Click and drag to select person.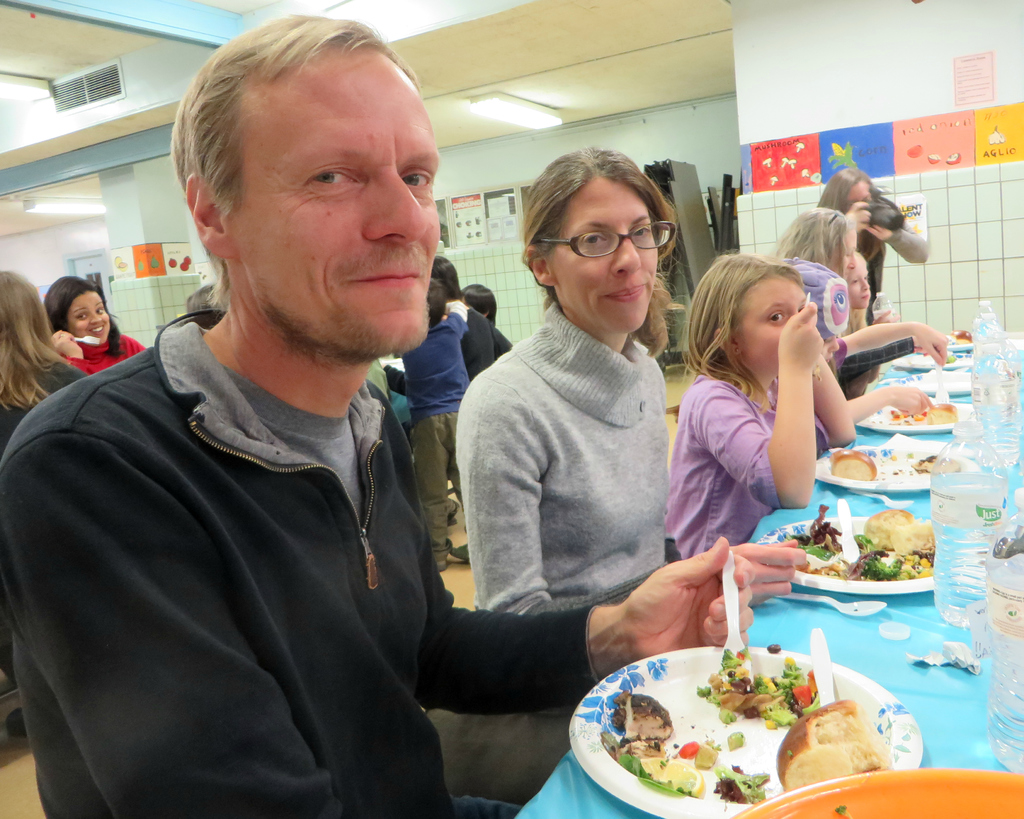
Selection: (452, 146, 811, 795).
